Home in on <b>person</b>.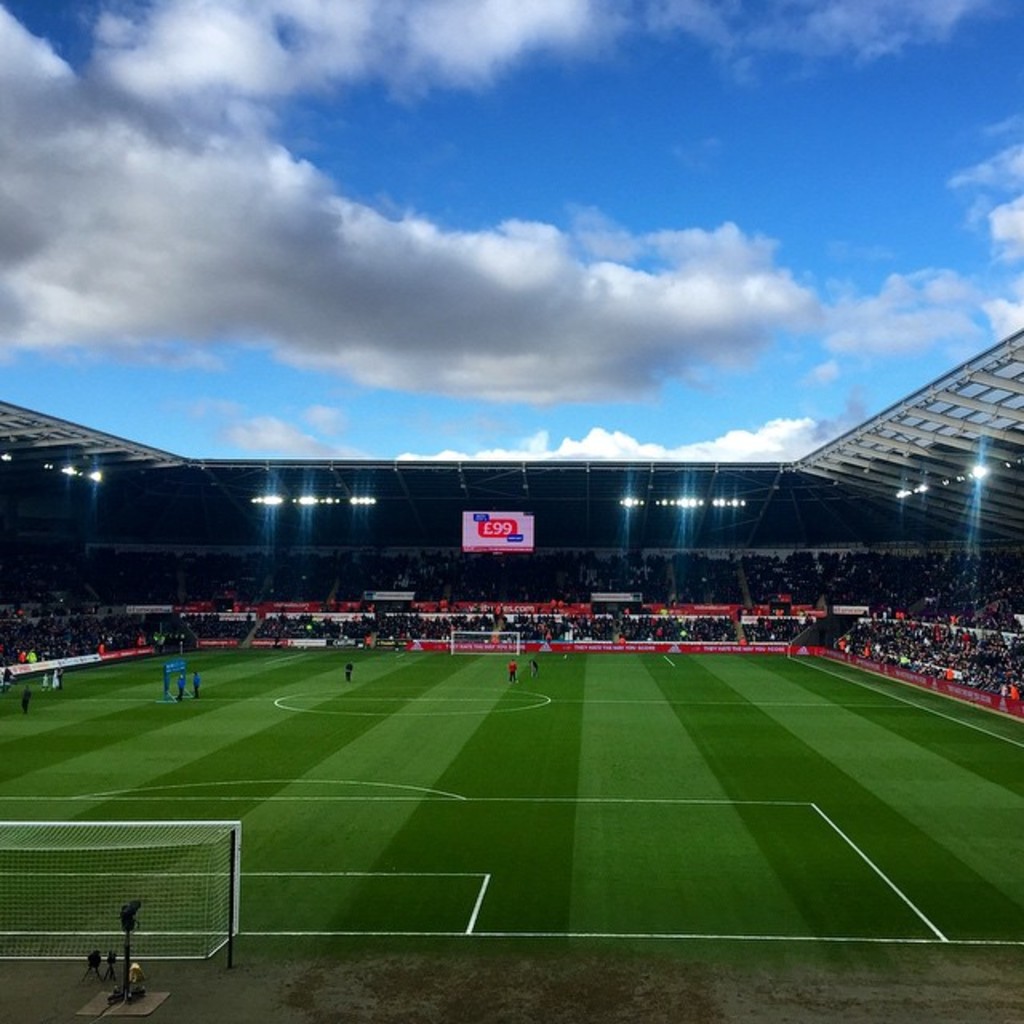
Homed in at Rect(179, 667, 195, 717).
